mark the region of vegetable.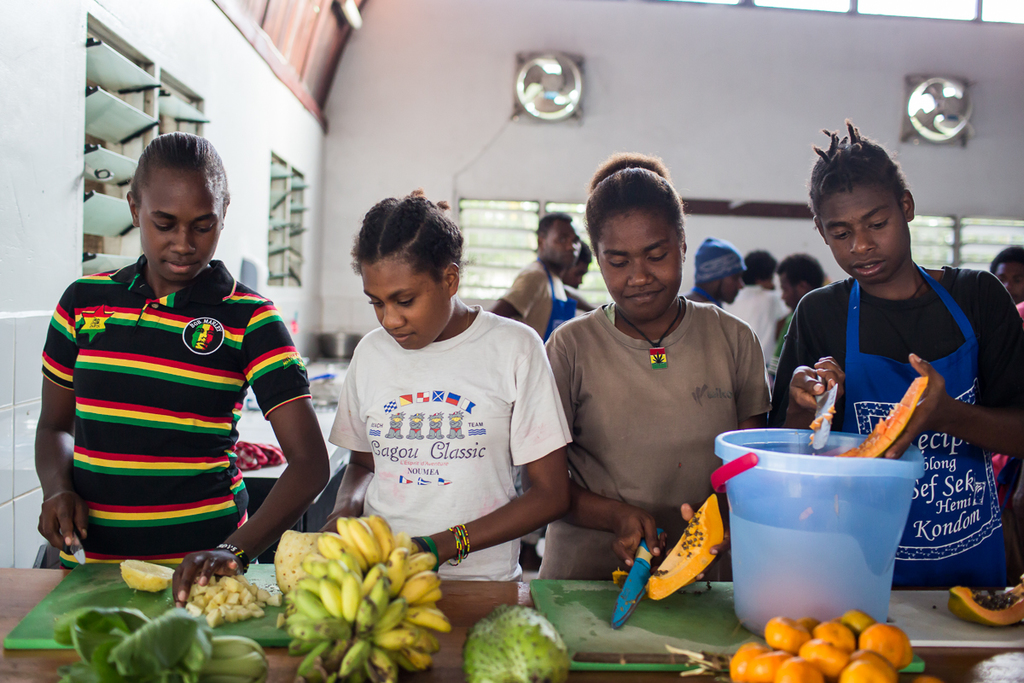
Region: Rect(462, 604, 574, 679).
